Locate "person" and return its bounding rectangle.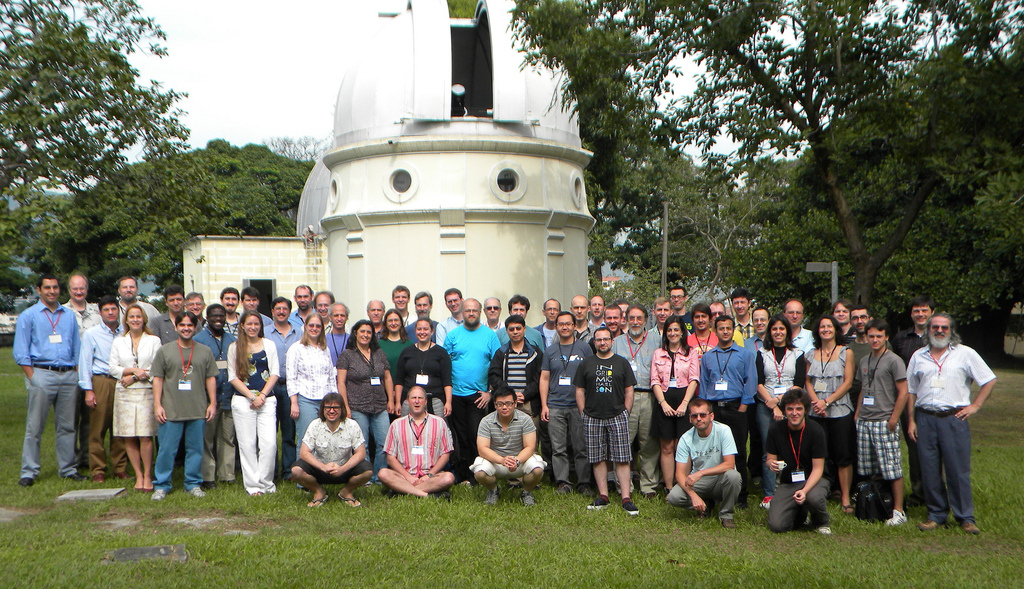
box=[294, 322, 333, 465].
